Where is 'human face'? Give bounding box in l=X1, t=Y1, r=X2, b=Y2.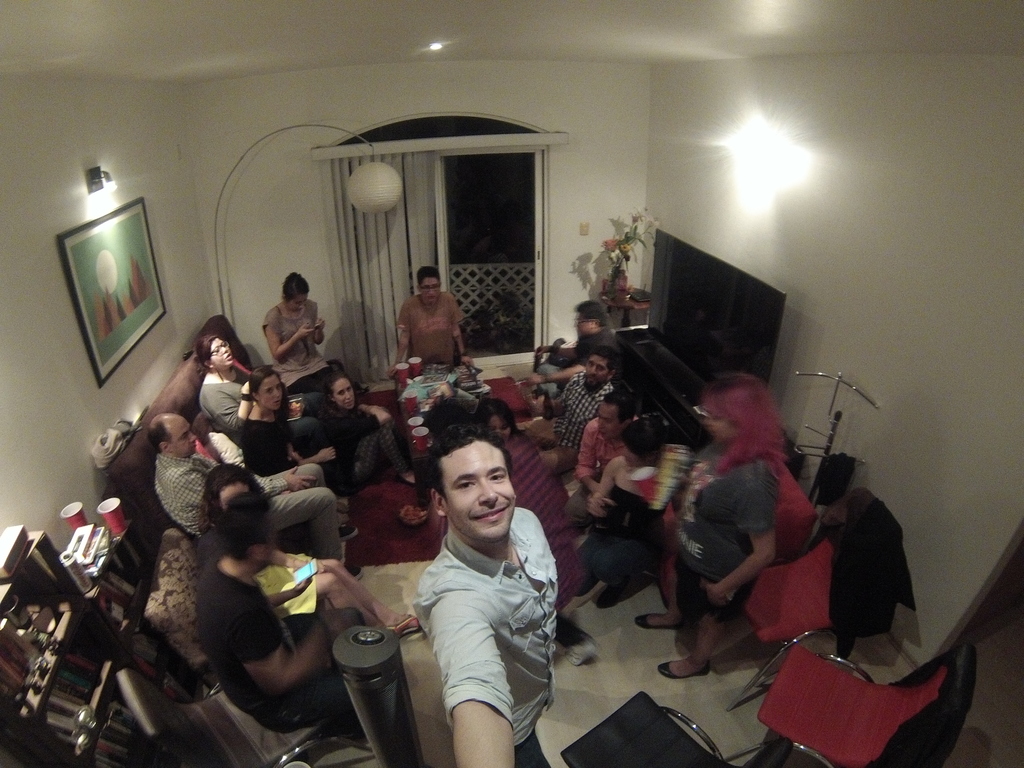
l=287, t=289, r=308, b=316.
